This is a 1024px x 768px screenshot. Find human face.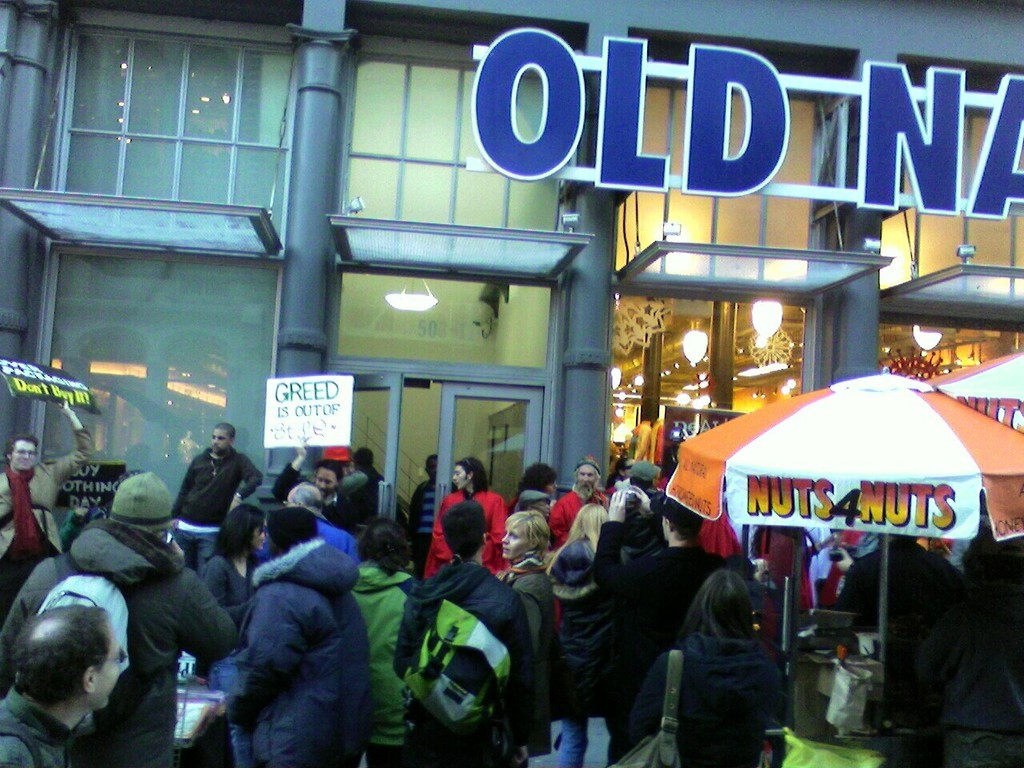
Bounding box: {"x1": 258, "y1": 522, "x2": 270, "y2": 546}.
